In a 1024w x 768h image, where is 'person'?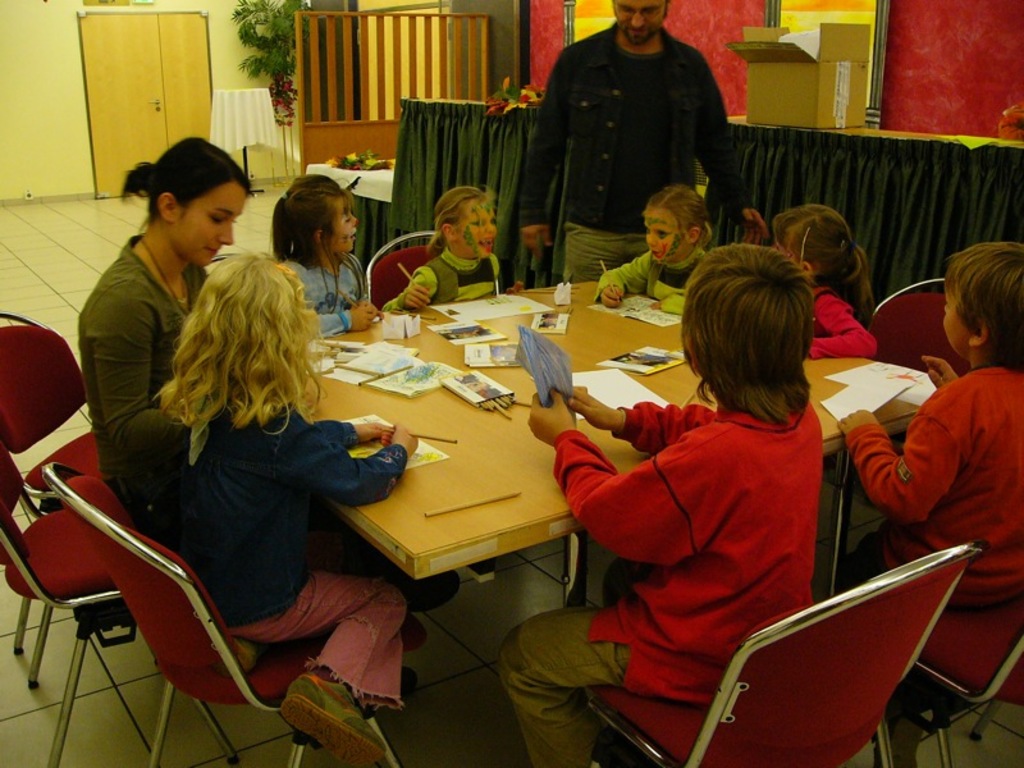
x1=822 y1=239 x2=1023 y2=731.
